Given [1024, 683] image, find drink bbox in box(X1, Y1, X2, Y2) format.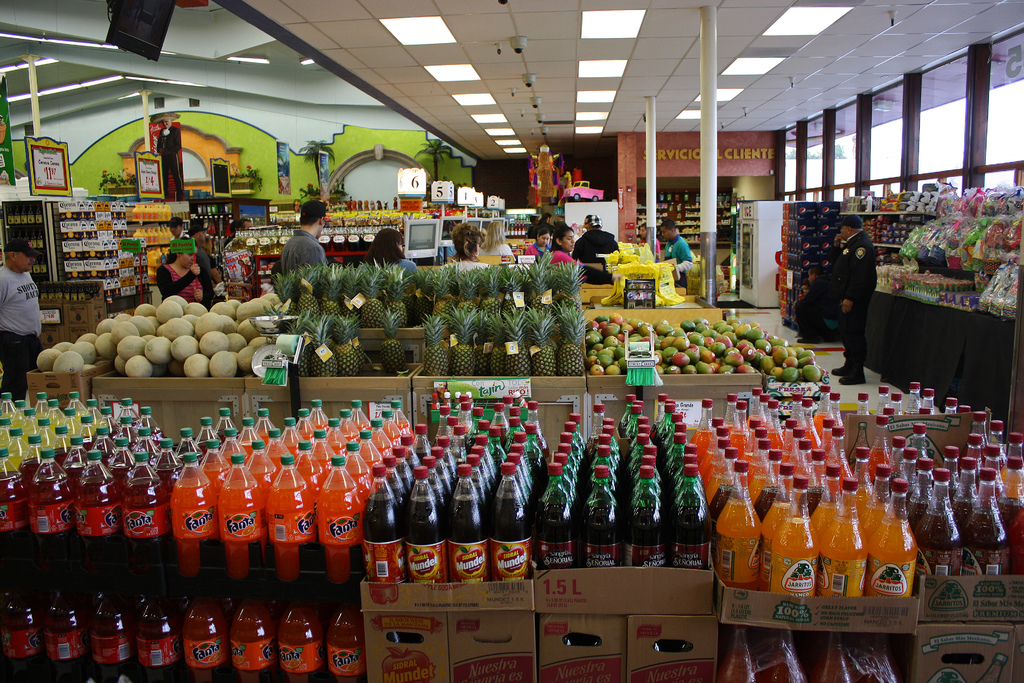
box(766, 473, 817, 597).
